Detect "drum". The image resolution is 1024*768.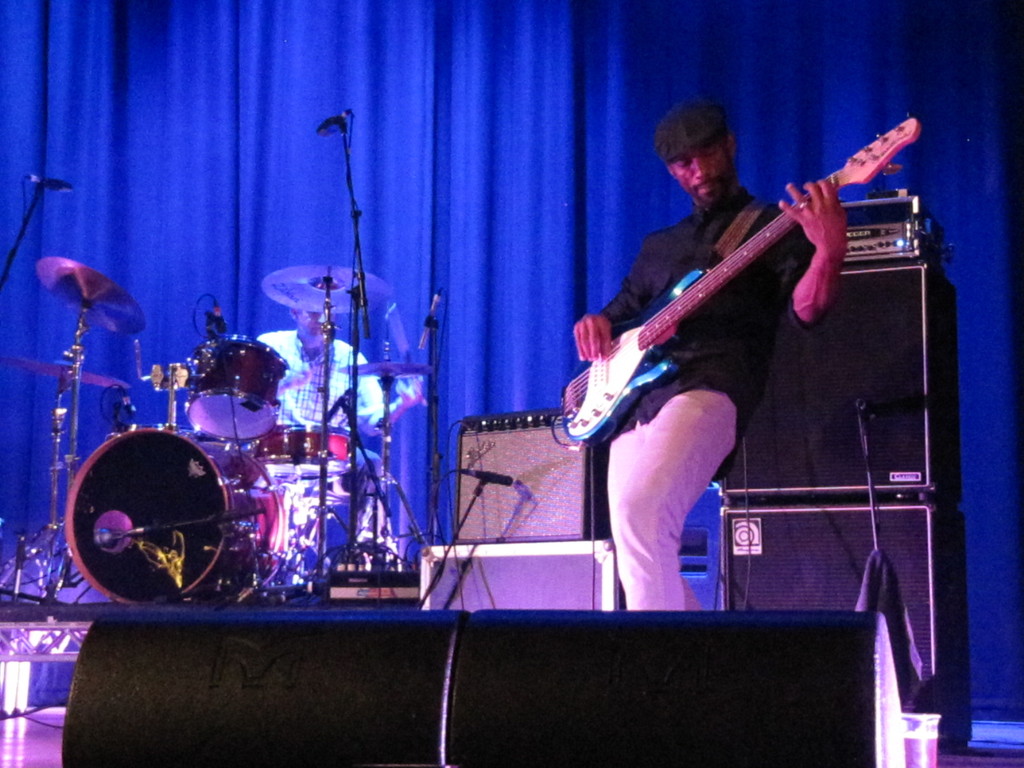
box=[252, 423, 351, 484].
